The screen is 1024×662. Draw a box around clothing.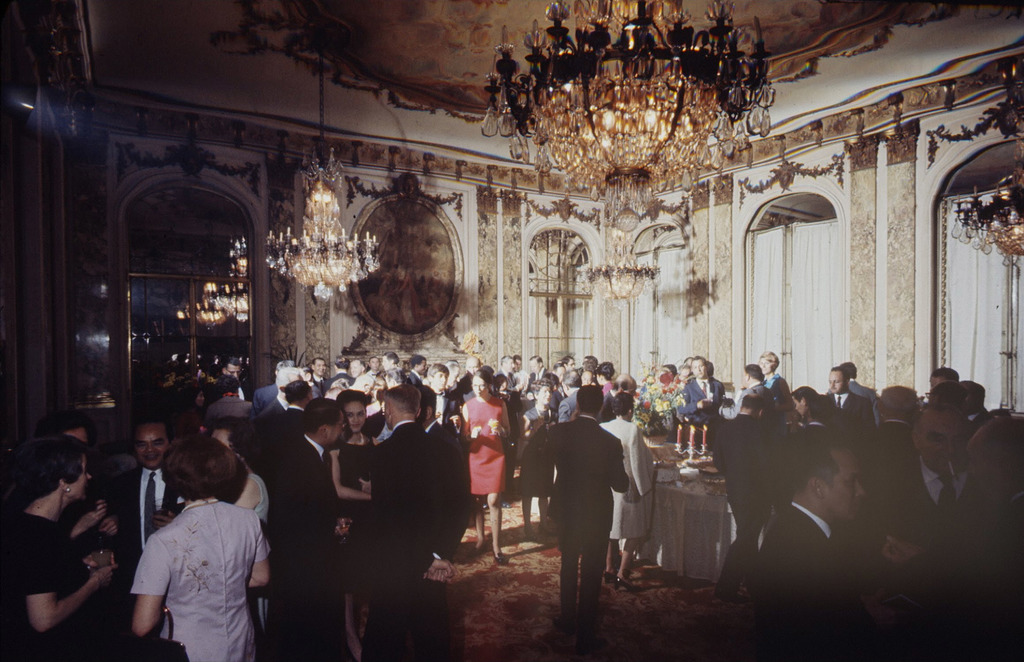
box(252, 383, 280, 413).
